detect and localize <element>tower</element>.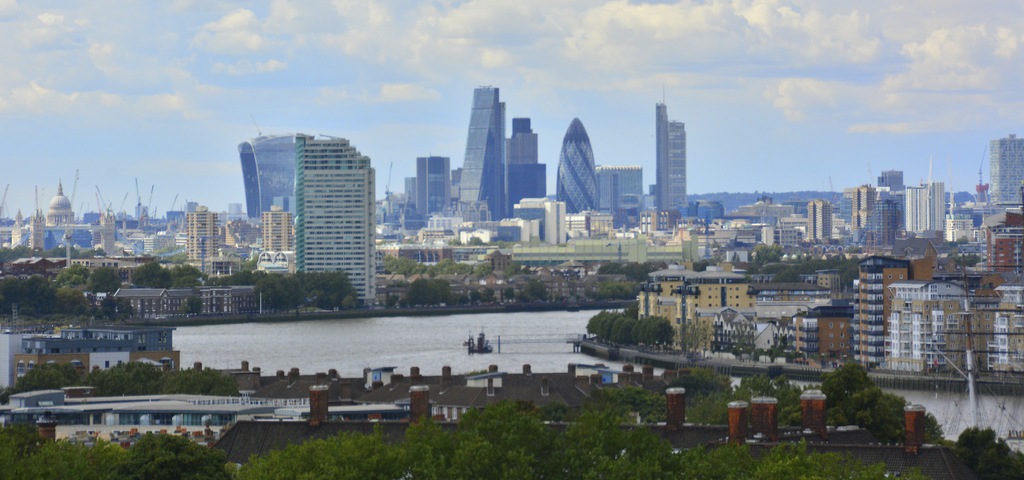
Localized at (x1=555, y1=113, x2=598, y2=209).
